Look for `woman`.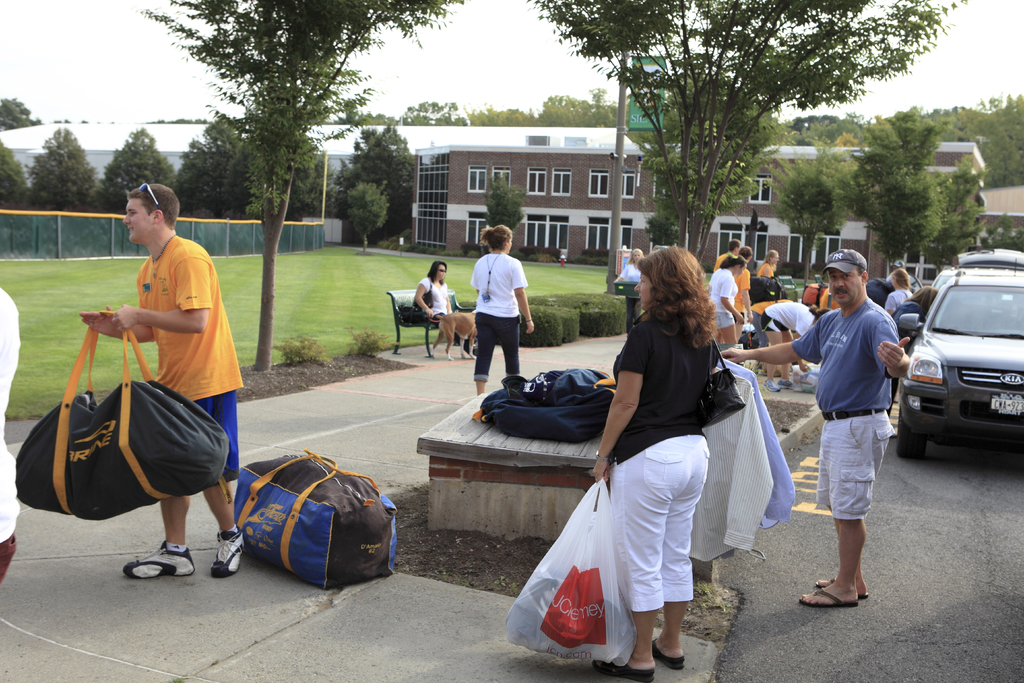
Found: <region>470, 224, 537, 400</region>.
